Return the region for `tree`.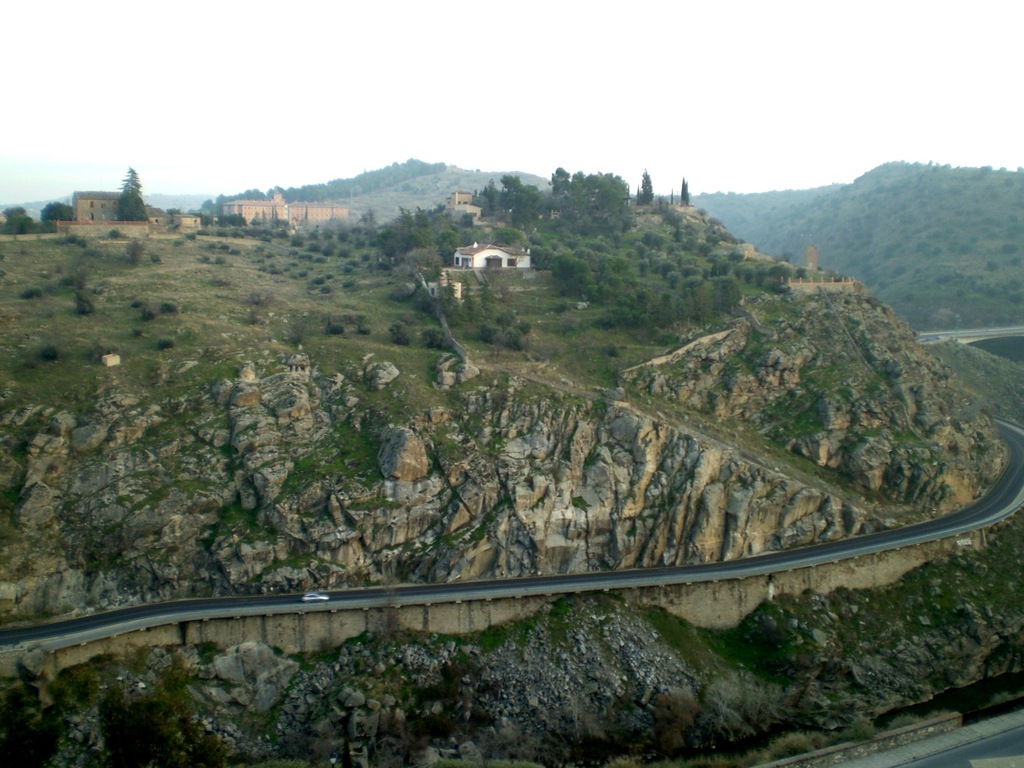
Rect(556, 253, 588, 277).
